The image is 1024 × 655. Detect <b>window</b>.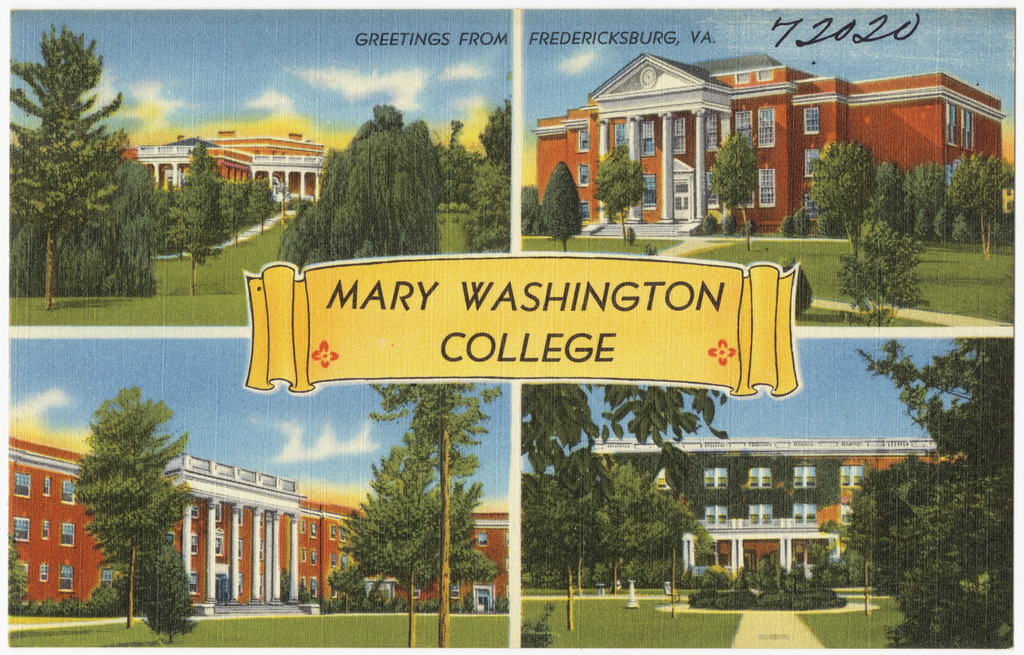
Detection: select_region(307, 515, 318, 535).
